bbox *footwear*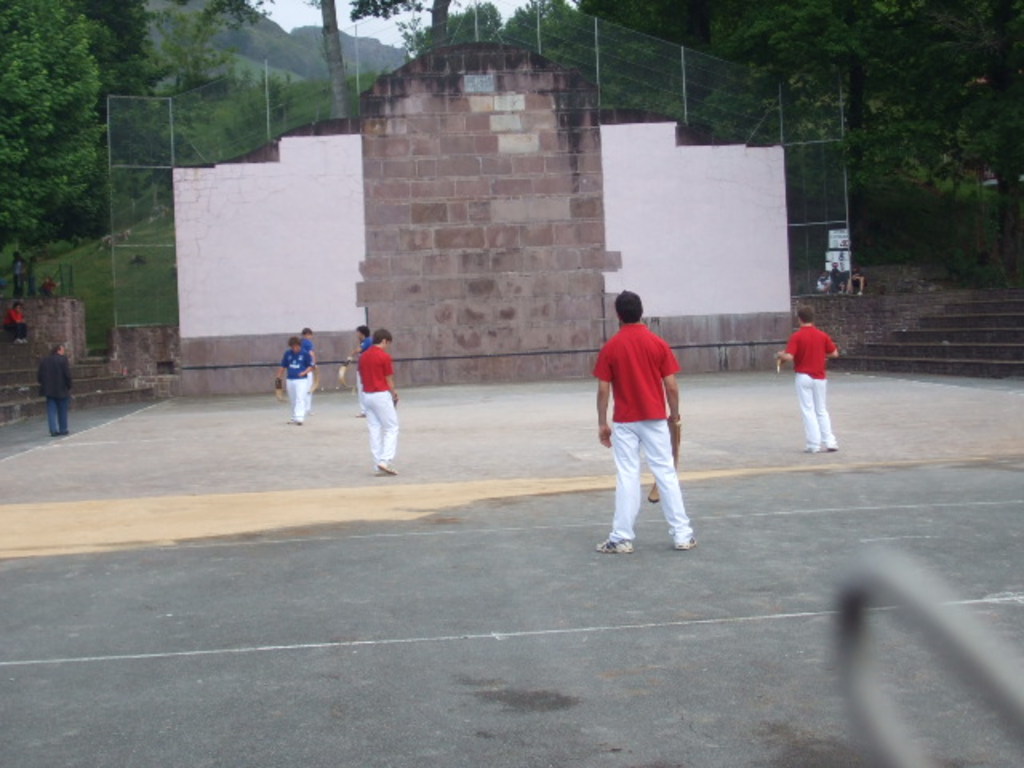
{"x1": 672, "y1": 530, "x2": 693, "y2": 554}
